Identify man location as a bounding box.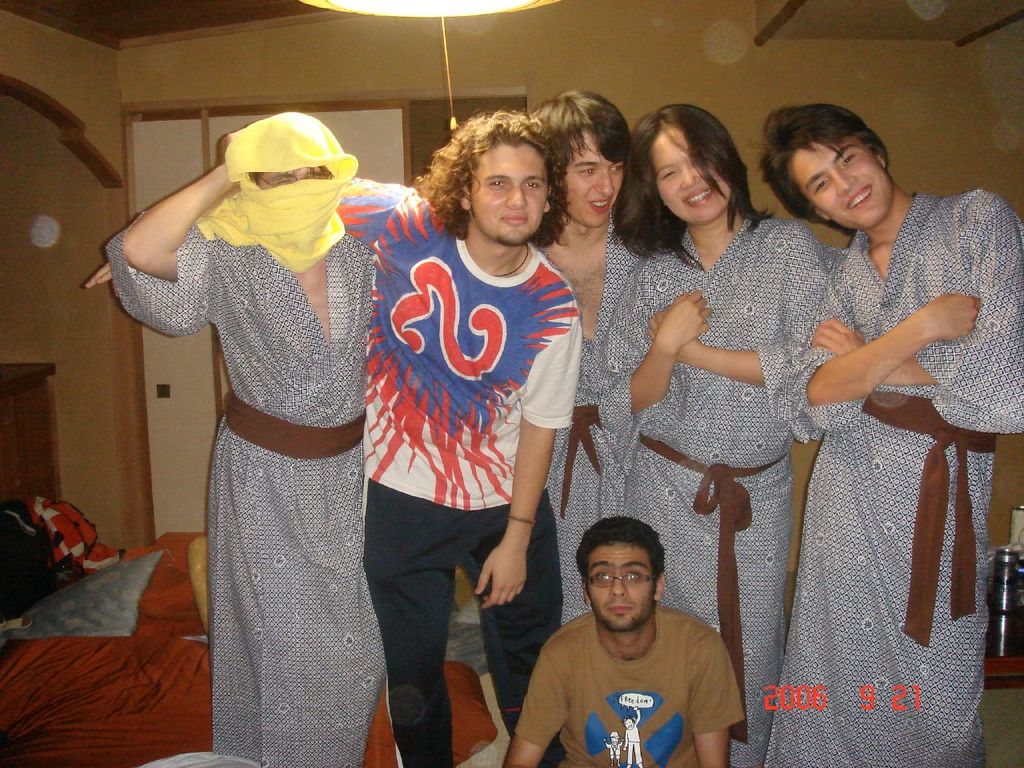
Rect(746, 98, 1023, 767).
